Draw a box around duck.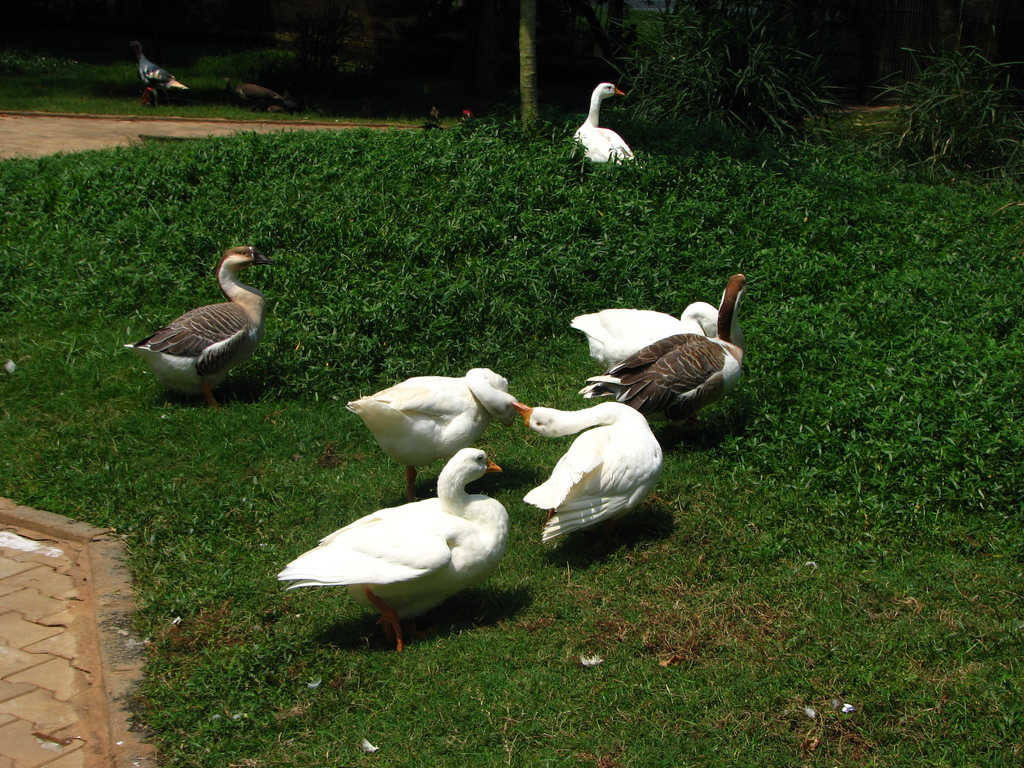
499 393 666 555.
